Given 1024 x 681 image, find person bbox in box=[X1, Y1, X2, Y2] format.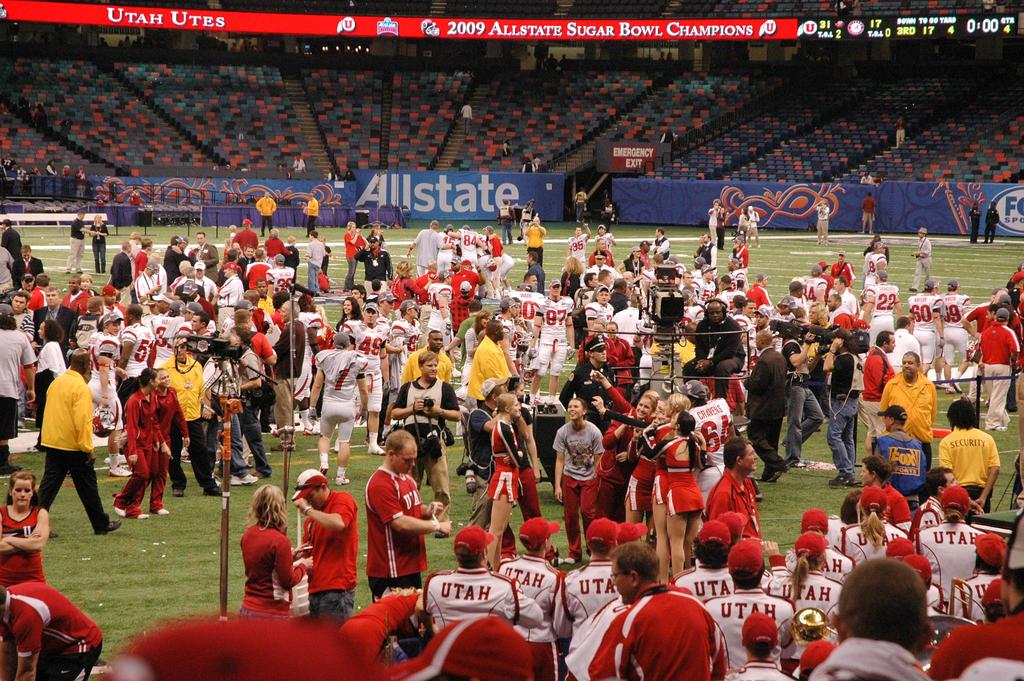
box=[941, 278, 975, 394].
